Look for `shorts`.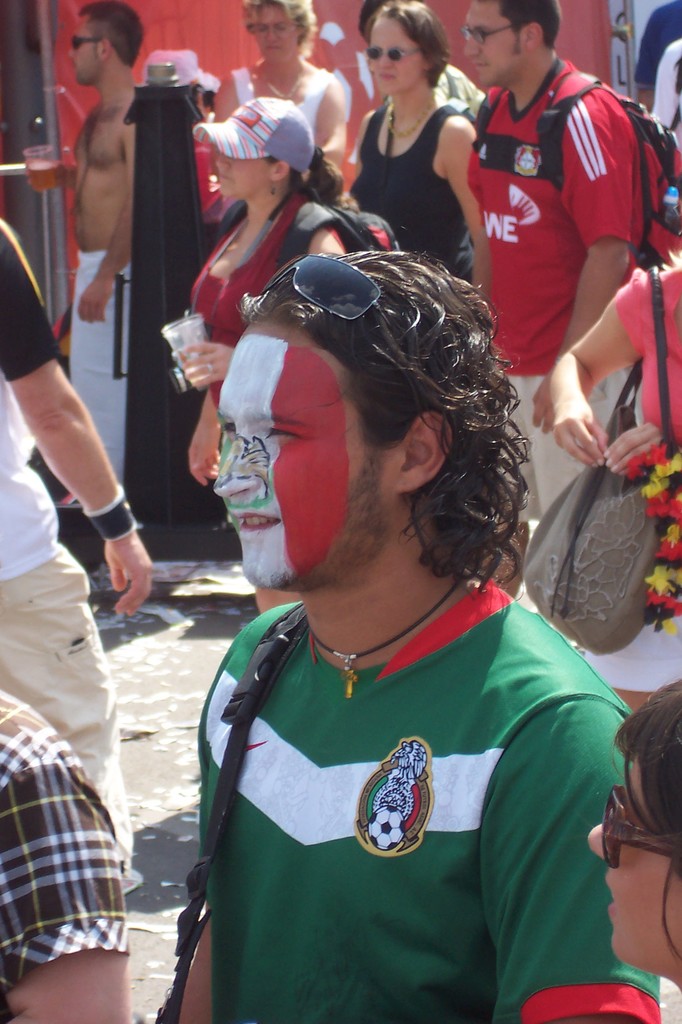
Found: (578,613,681,691).
